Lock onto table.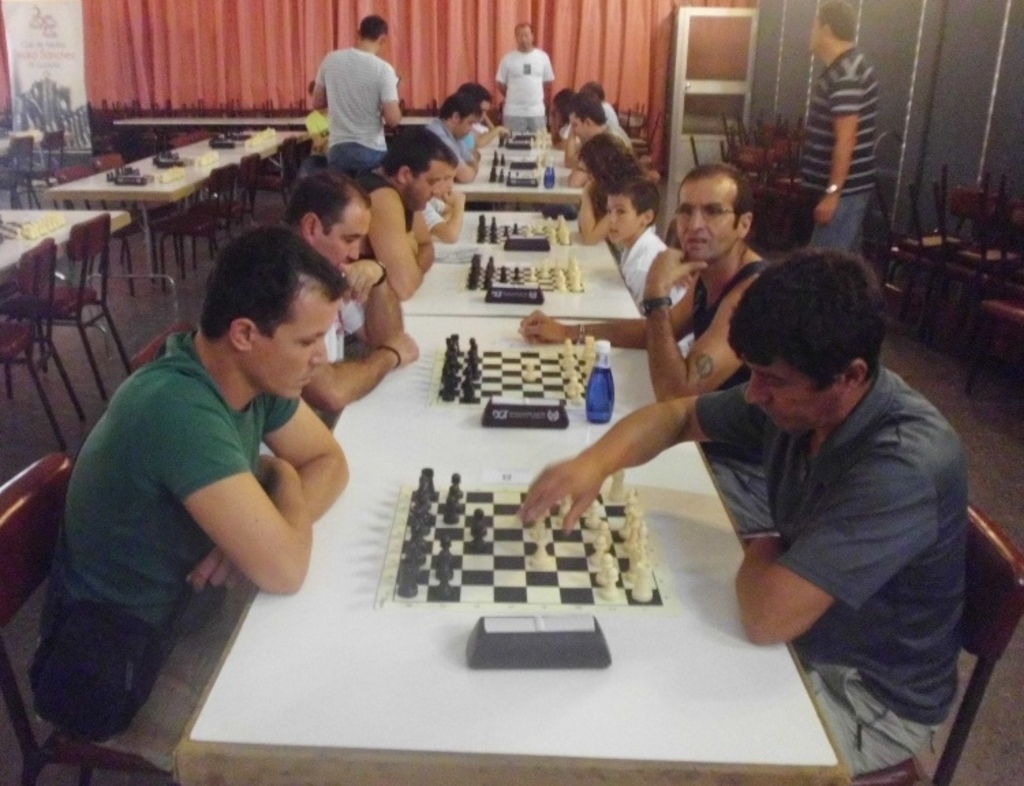
Locked: (x1=0, y1=212, x2=126, y2=347).
